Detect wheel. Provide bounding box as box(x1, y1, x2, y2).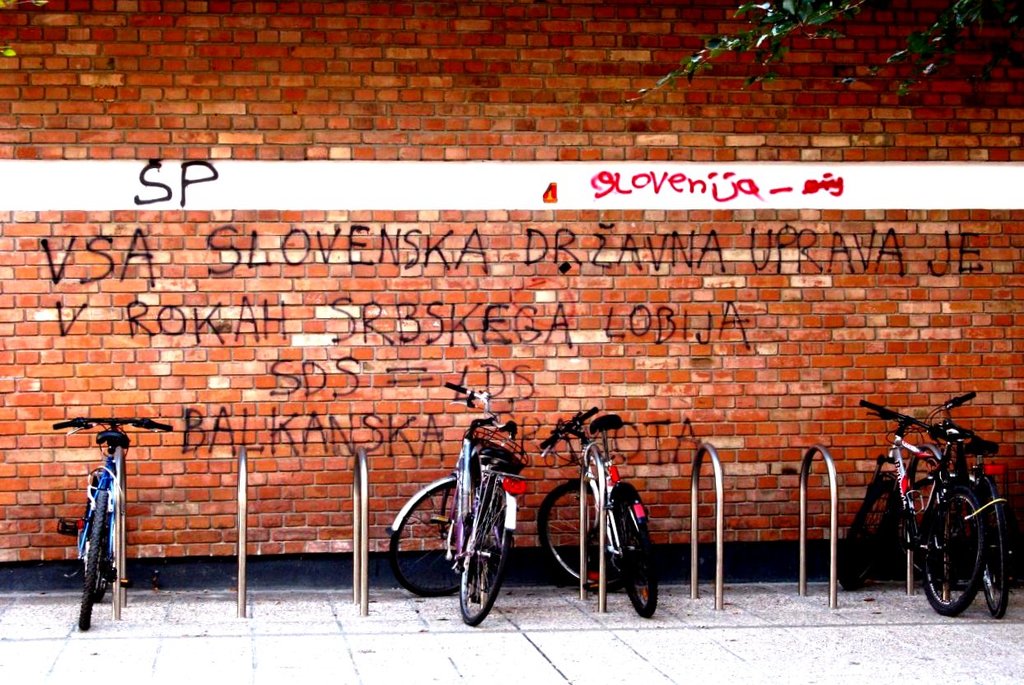
box(457, 473, 505, 625).
